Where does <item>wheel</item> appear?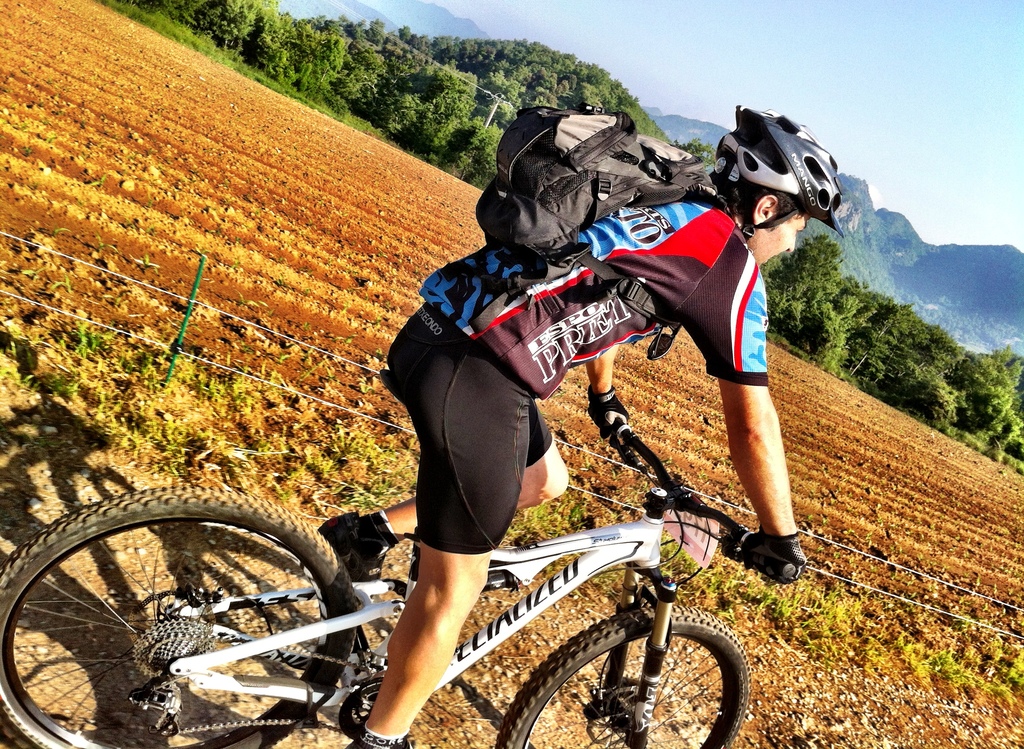
Appears at x1=0, y1=490, x2=376, y2=736.
